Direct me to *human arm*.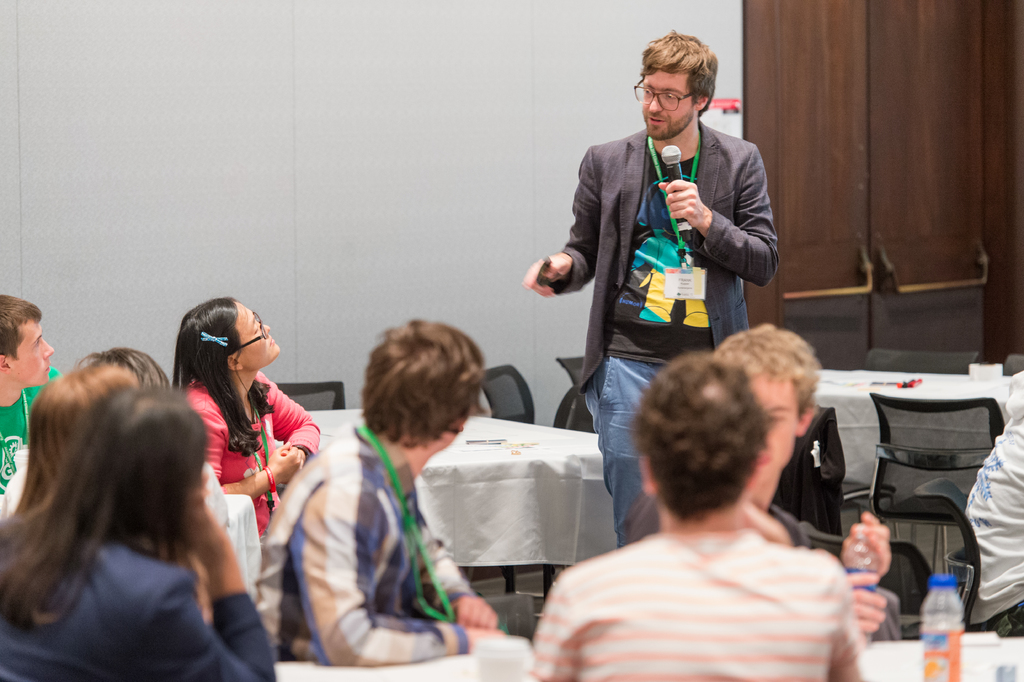
Direction: region(852, 555, 897, 646).
